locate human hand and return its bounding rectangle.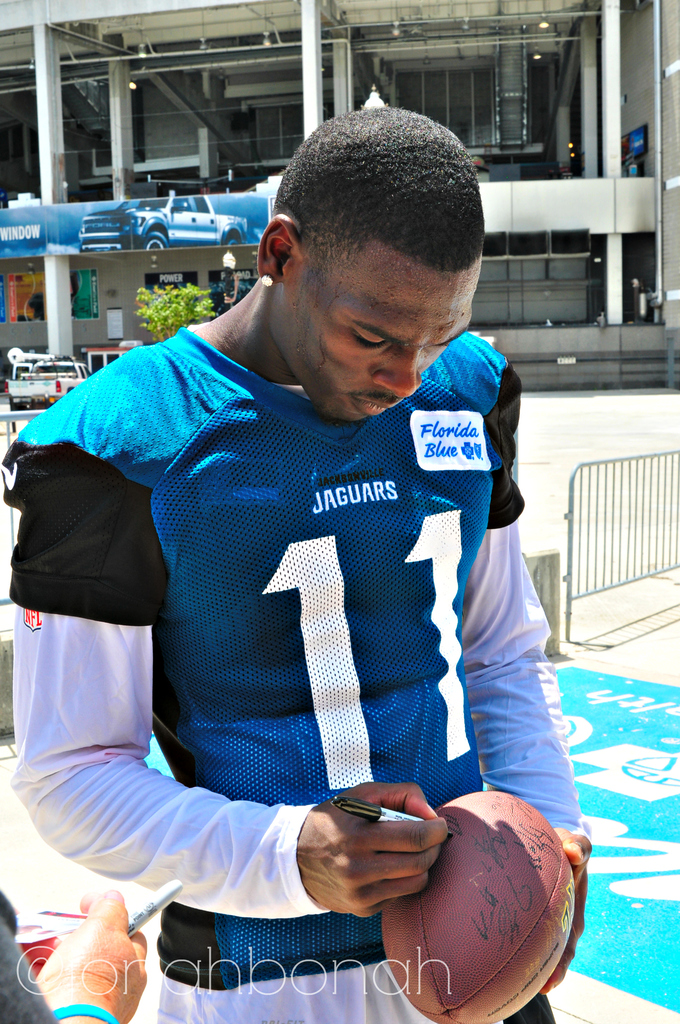
{"left": 285, "top": 796, "right": 470, "bottom": 939}.
